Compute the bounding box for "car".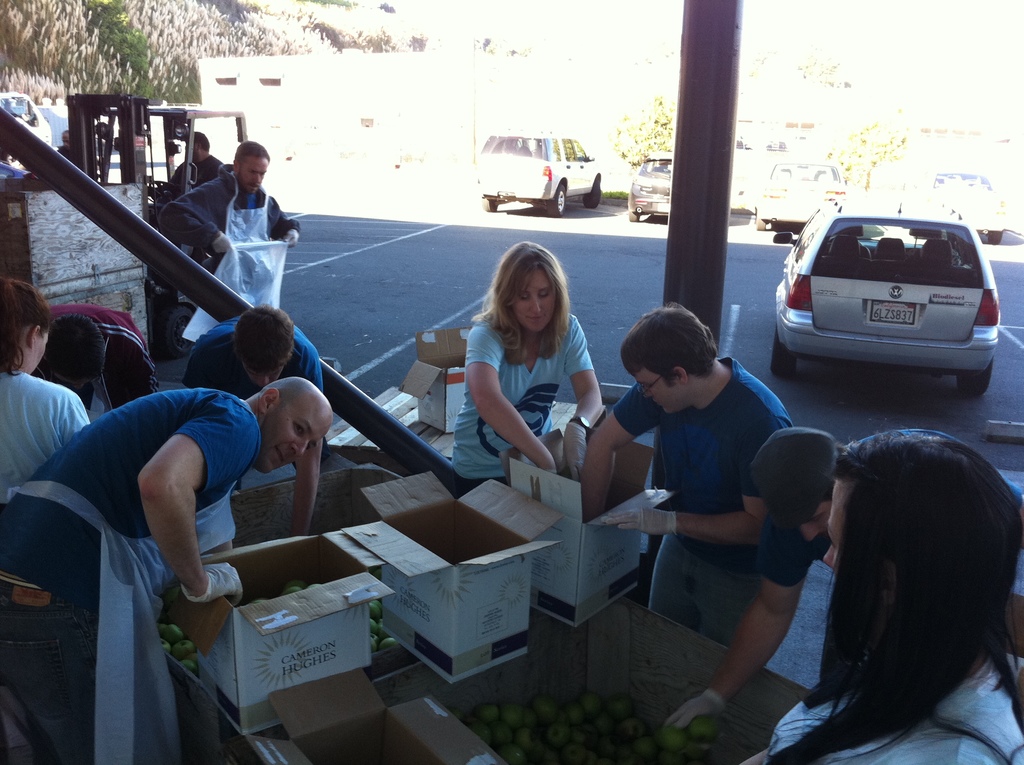
(916,172,1011,243).
